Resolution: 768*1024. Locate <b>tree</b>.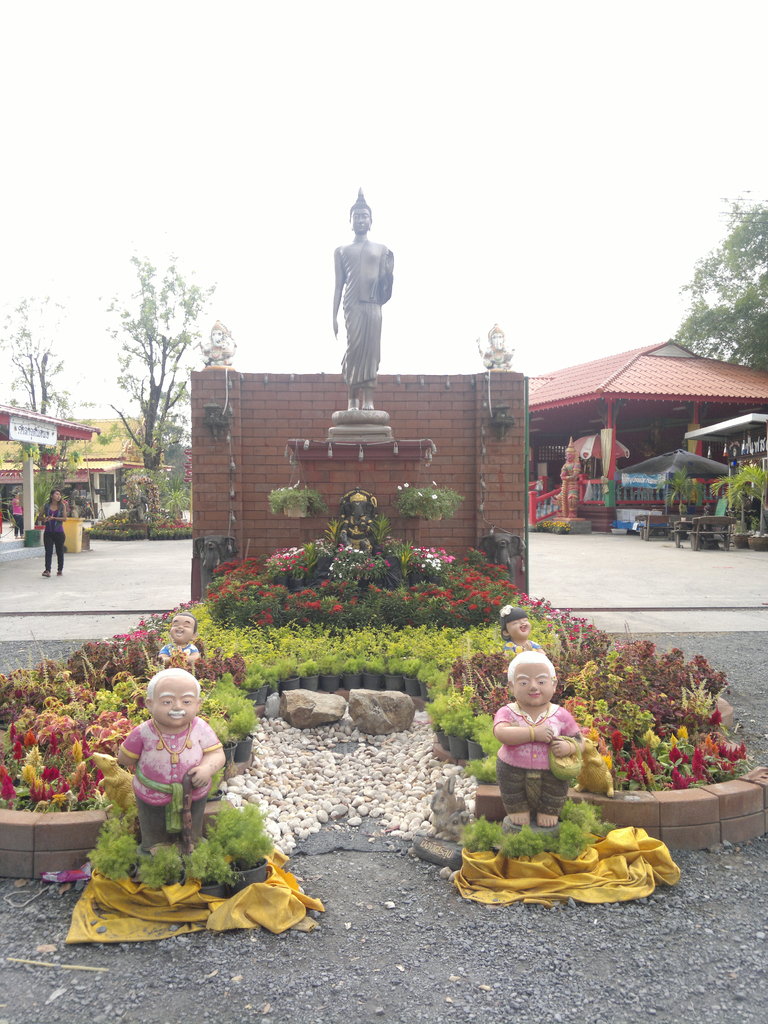
pyautogui.locateOnScreen(0, 291, 93, 505).
